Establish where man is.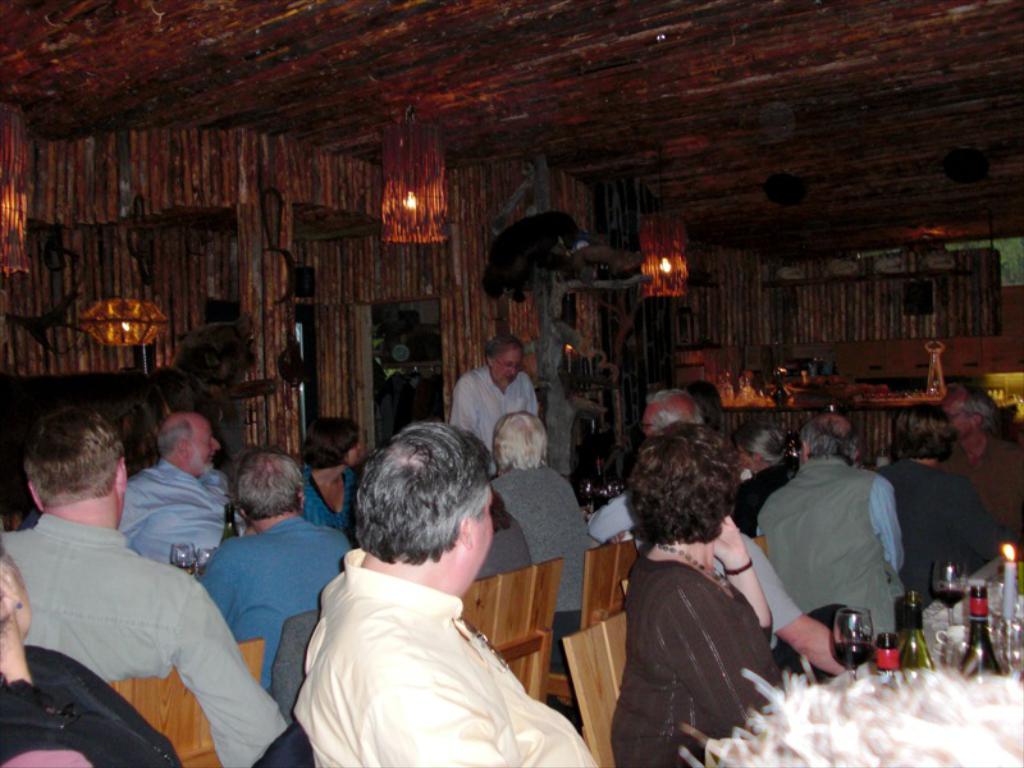
Established at (754, 413, 902, 641).
